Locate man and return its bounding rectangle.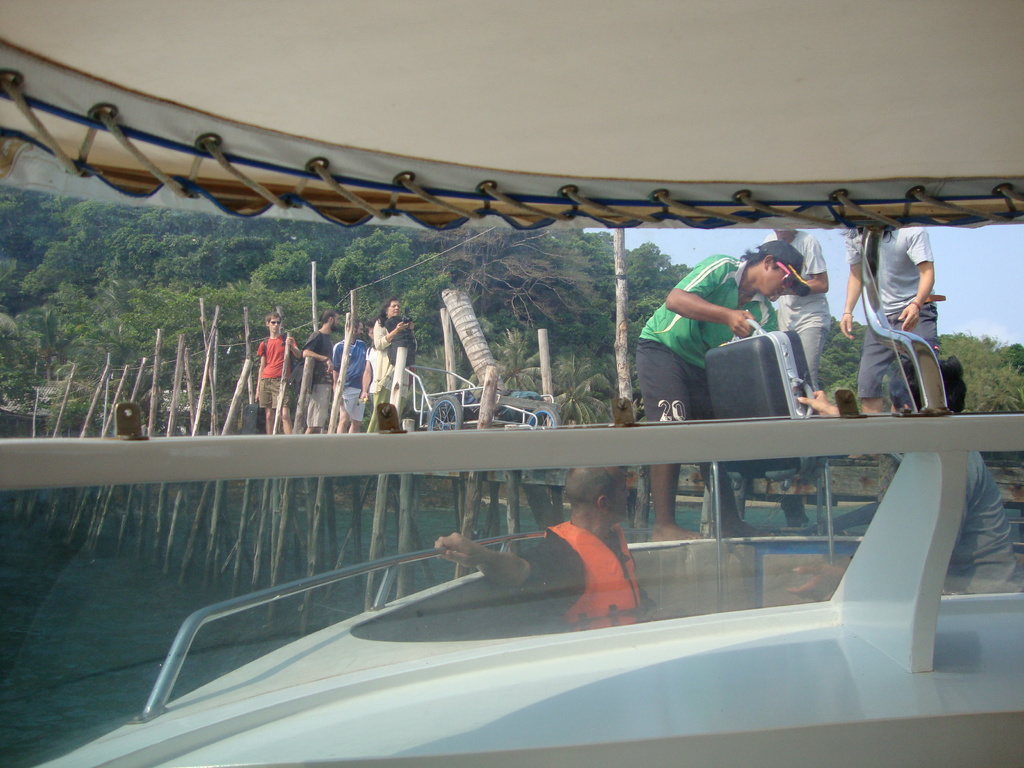
[left=253, top=307, right=301, bottom=434].
